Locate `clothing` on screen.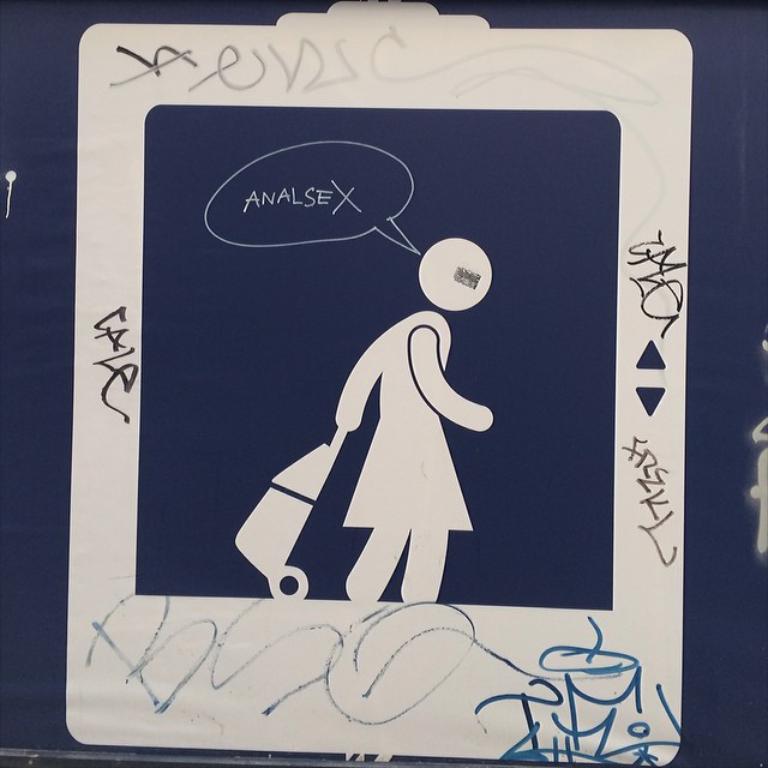
On screen at [left=332, top=308, right=494, bottom=605].
